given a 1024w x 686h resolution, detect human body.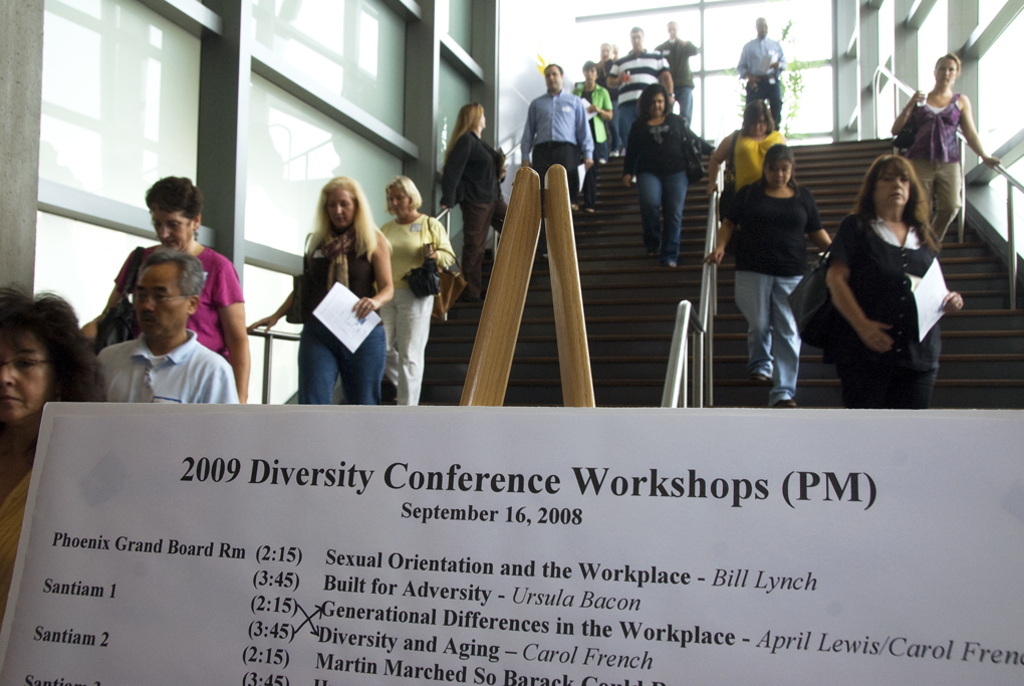
x1=91 y1=339 x2=239 y2=406.
